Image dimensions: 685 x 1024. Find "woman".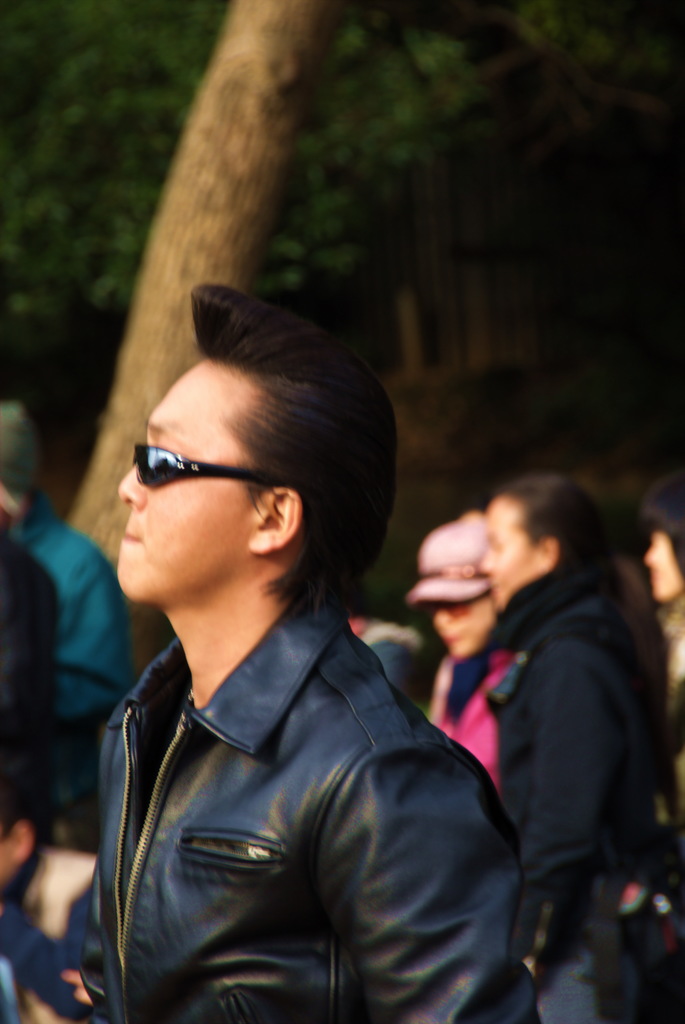
l=494, t=465, r=670, b=1023.
